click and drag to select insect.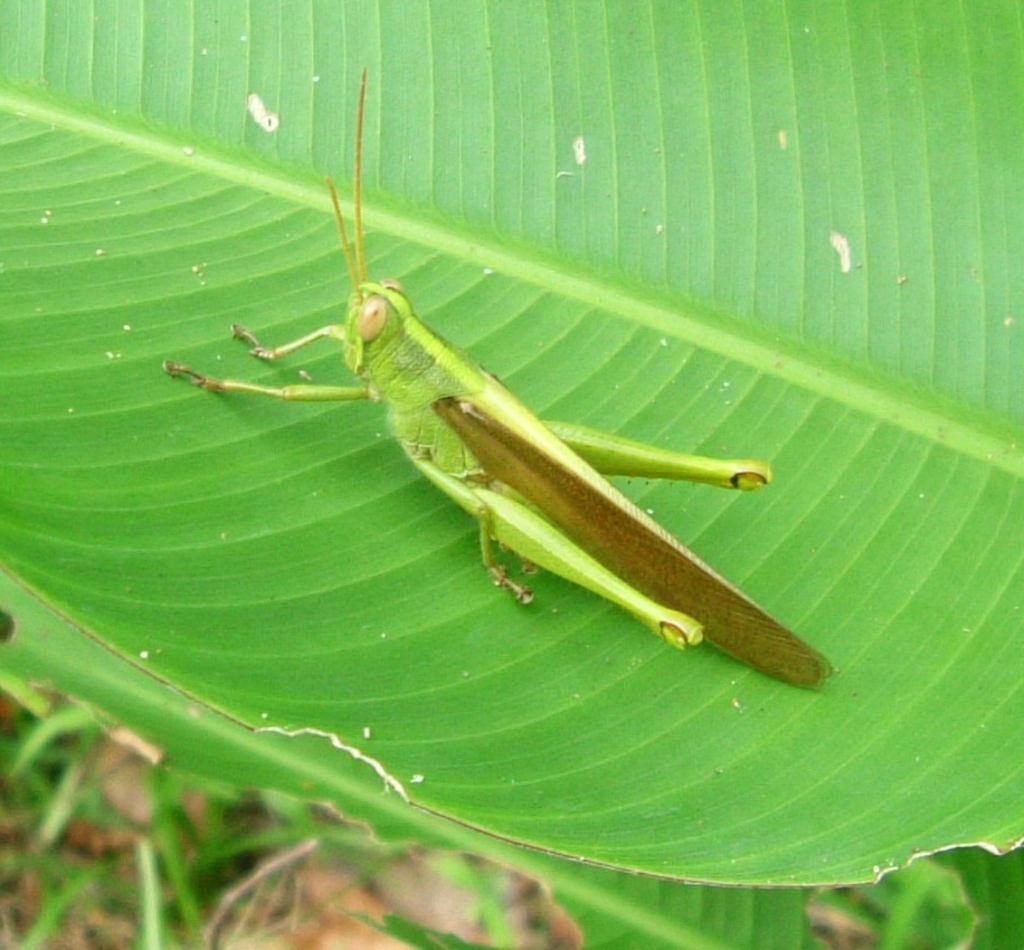
Selection: 161:66:837:685.
